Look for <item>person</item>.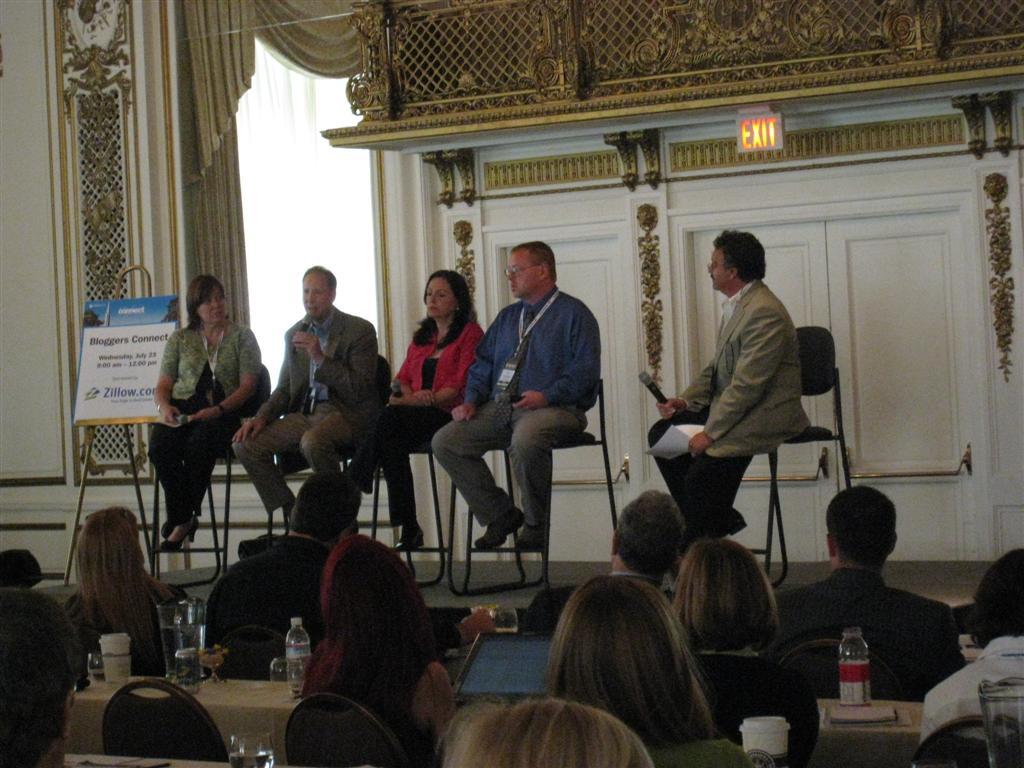
Found: [x1=774, y1=488, x2=970, y2=703].
